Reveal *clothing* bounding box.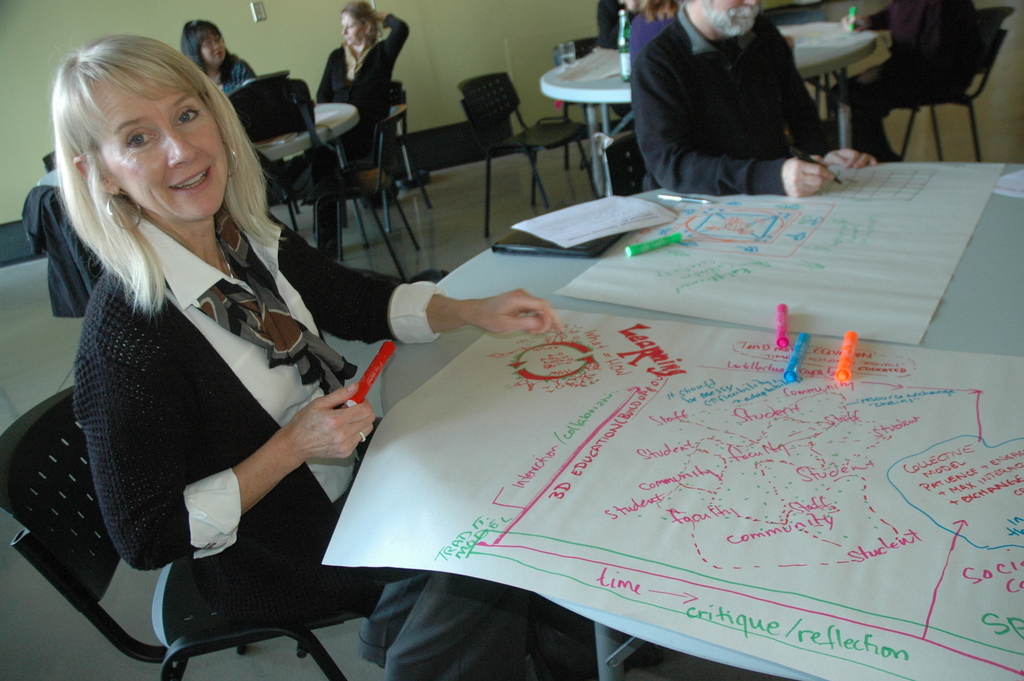
Revealed: x1=19, y1=167, x2=397, y2=623.
